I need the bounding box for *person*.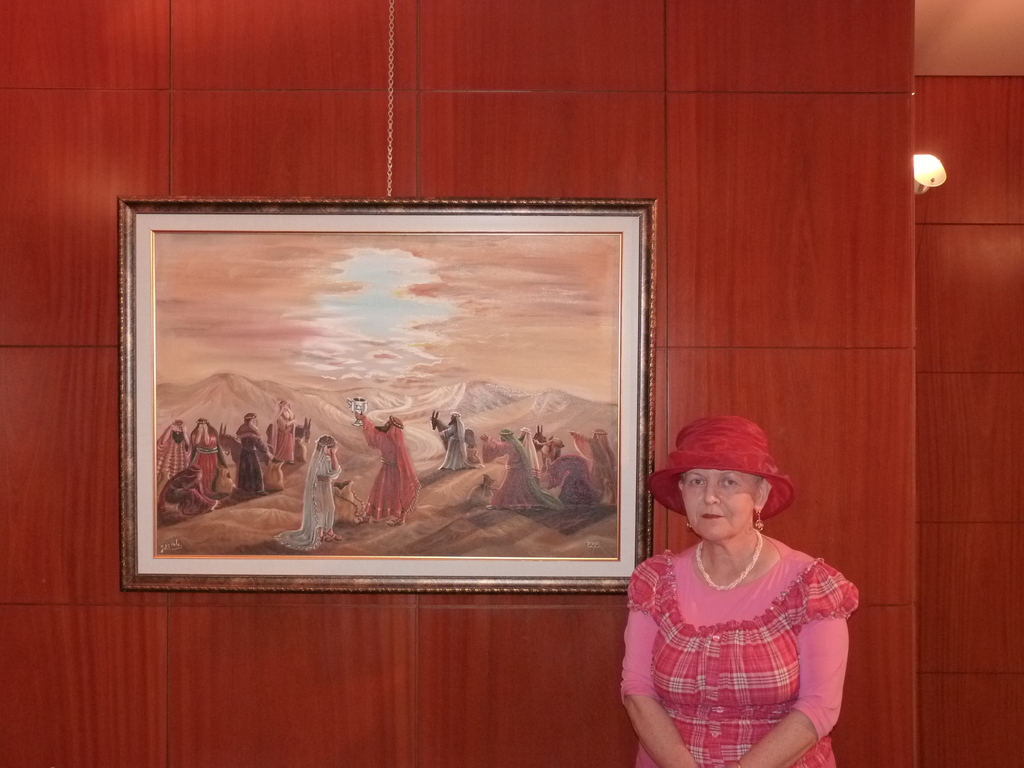
Here it is: x1=356 y1=413 x2=417 y2=529.
